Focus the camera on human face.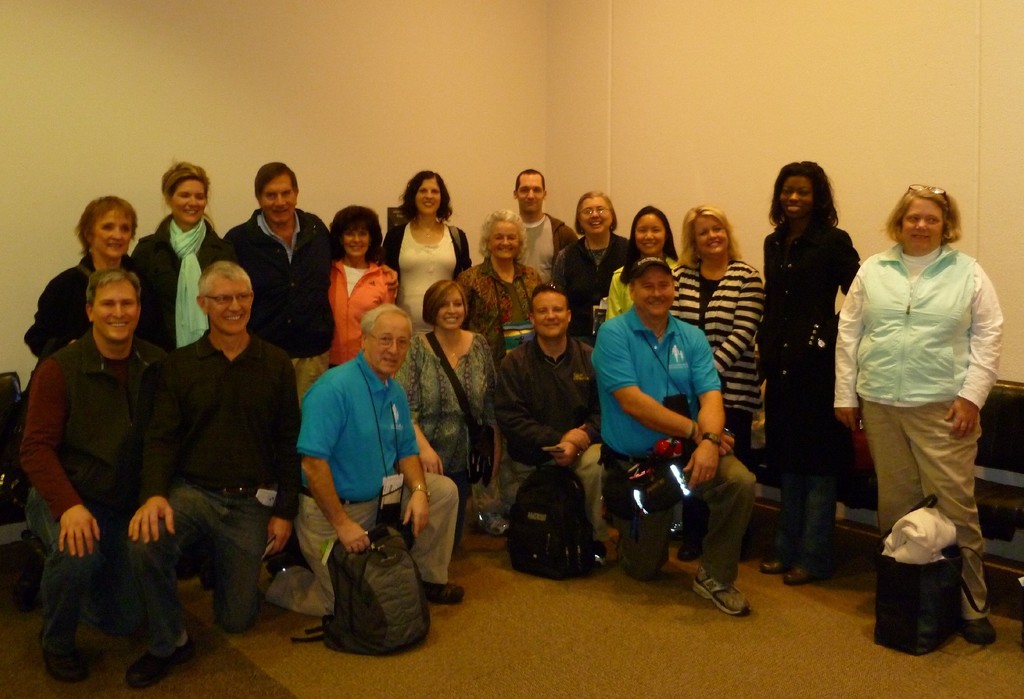
Focus region: 344, 227, 369, 254.
